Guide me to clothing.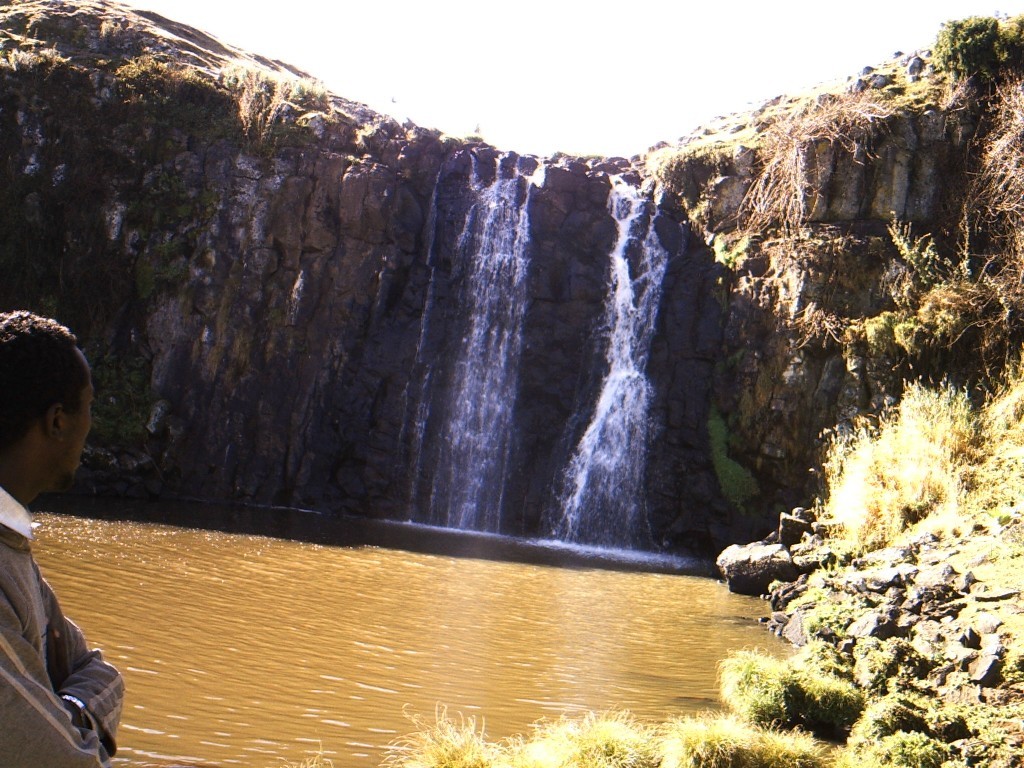
Guidance: Rect(0, 432, 127, 732).
